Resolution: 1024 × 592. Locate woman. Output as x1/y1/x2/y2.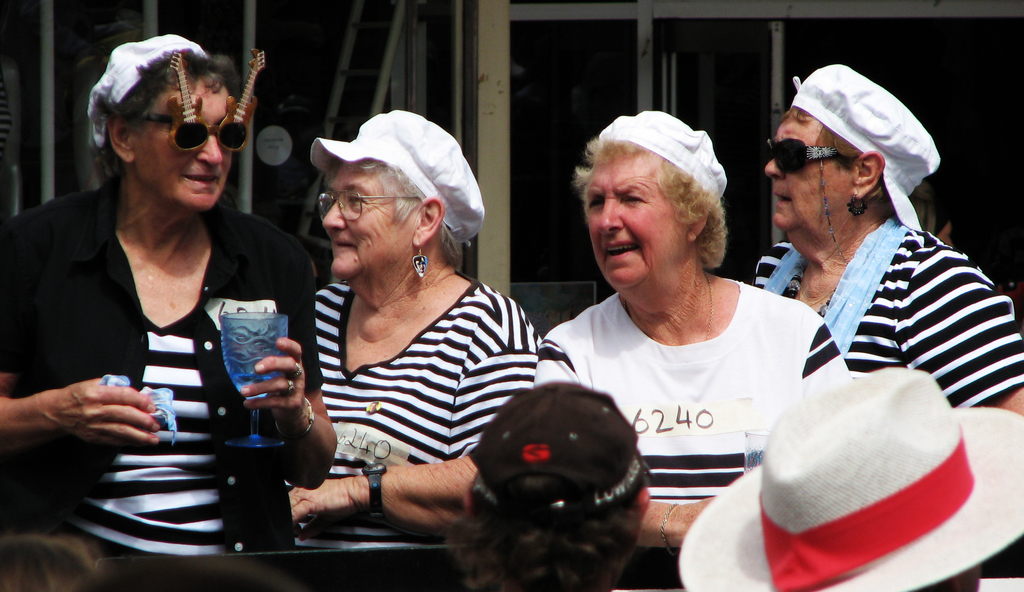
0/30/334/559.
